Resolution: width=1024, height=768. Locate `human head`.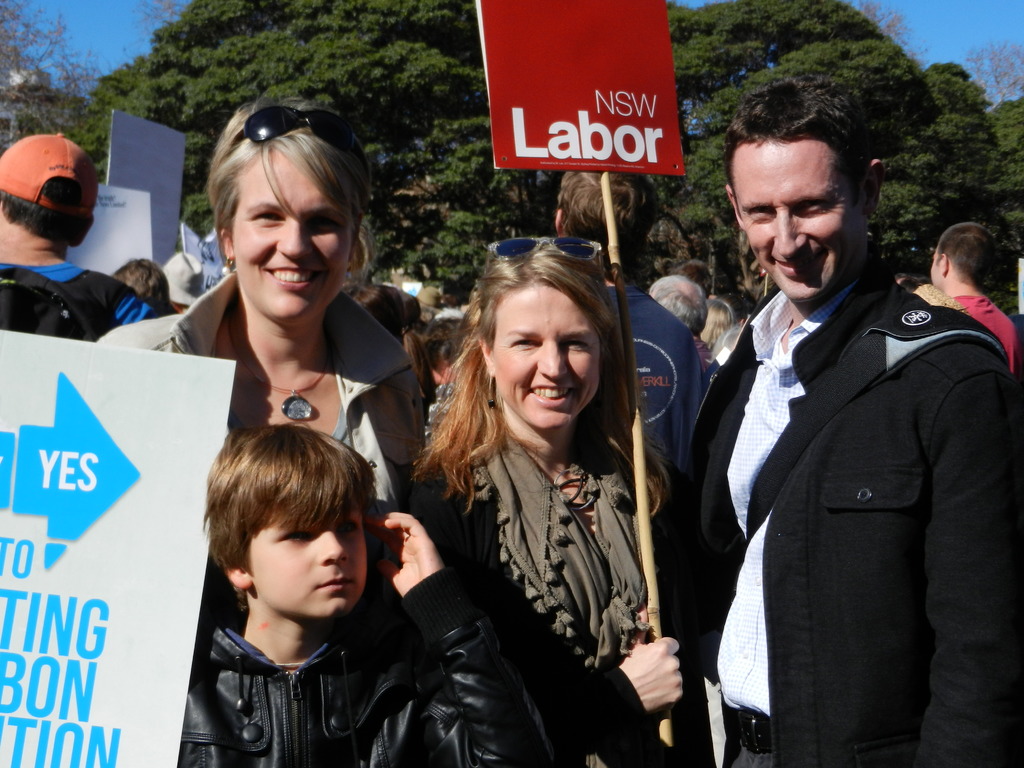
Rect(703, 300, 734, 346).
